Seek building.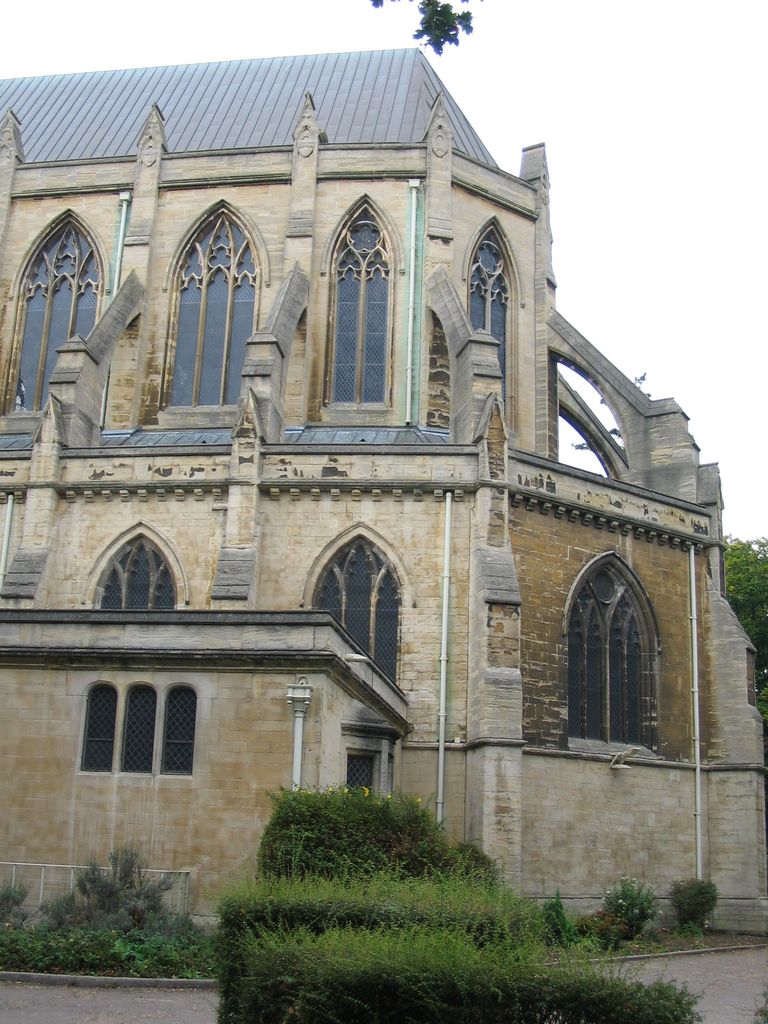
[0, 17, 767, 965].
